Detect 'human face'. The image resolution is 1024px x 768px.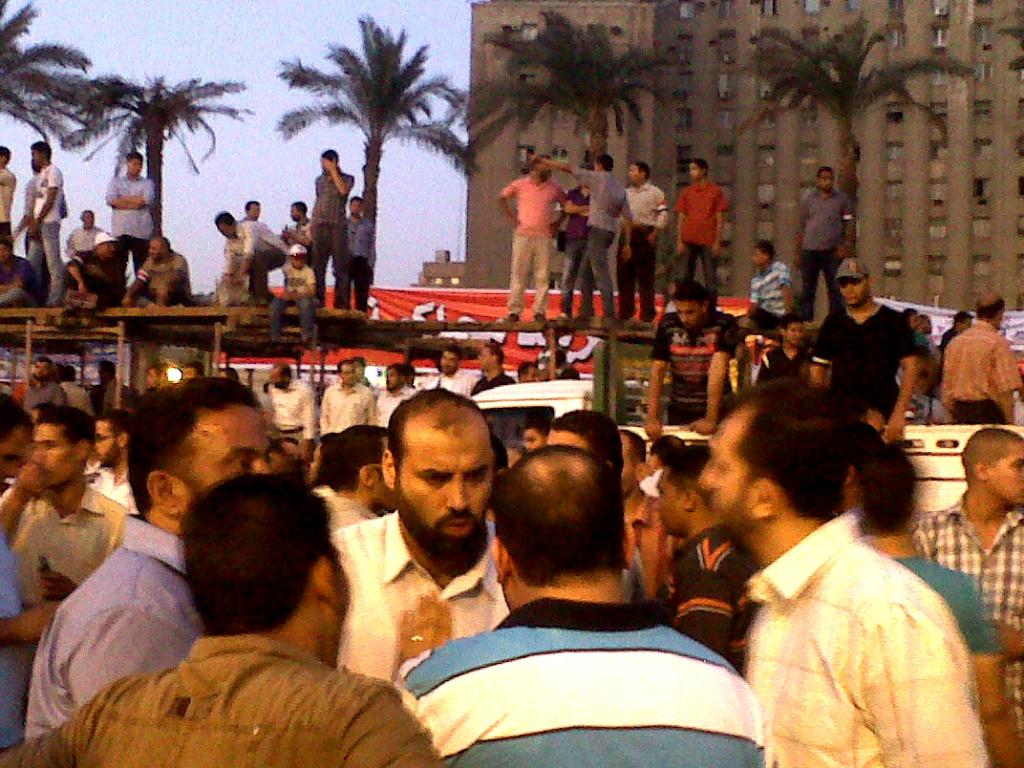
bbox(629, 160, 639, 179).
